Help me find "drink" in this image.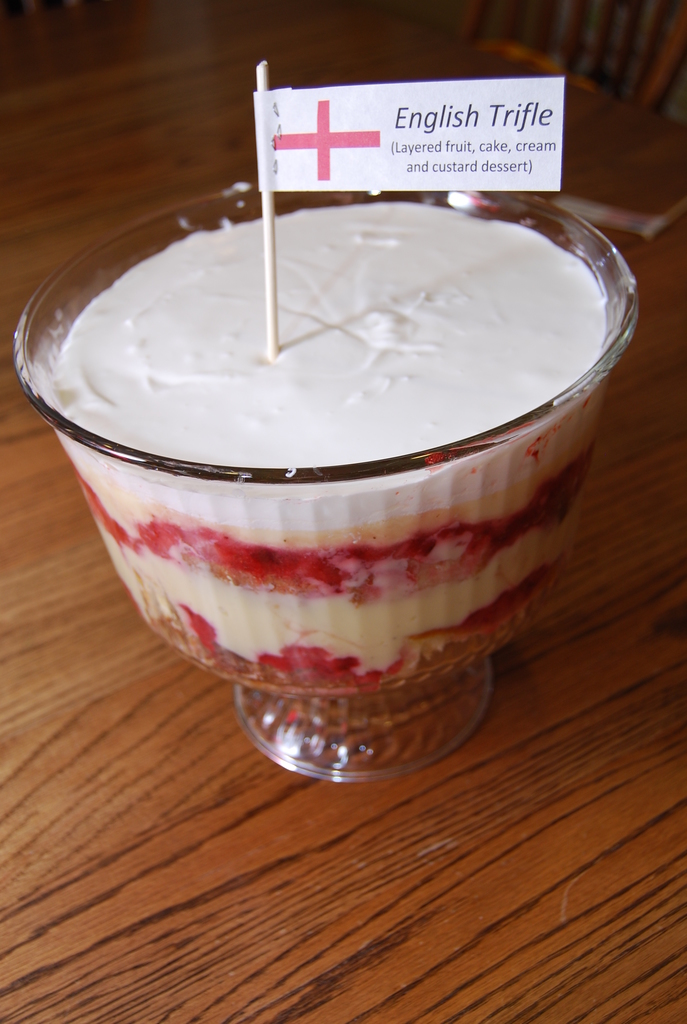
Found it: <bbox>52, 196, 605, 700</bbox>.
